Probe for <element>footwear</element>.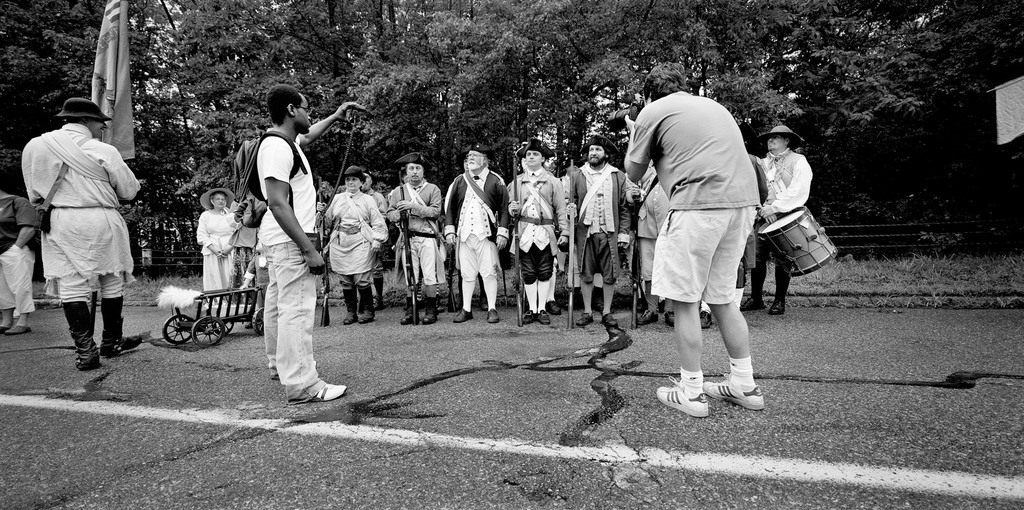
Probe result: [x1=401, y1=307, x2=420, y2=323].
